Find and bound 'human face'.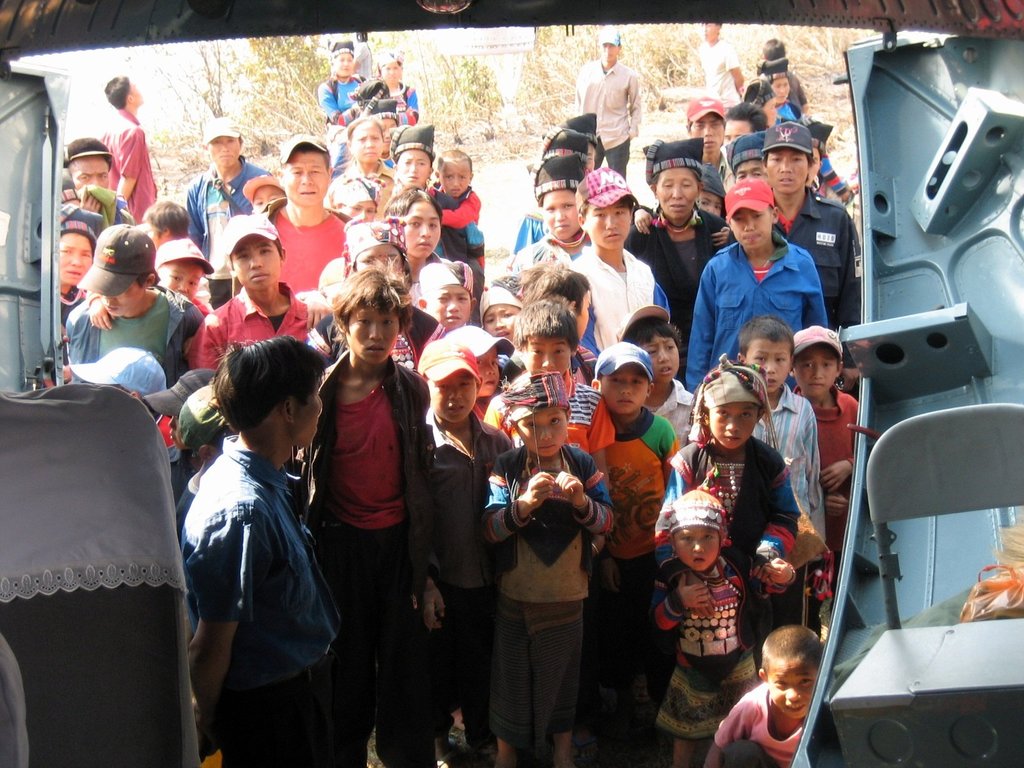
Bound: (443,166,476,204).
